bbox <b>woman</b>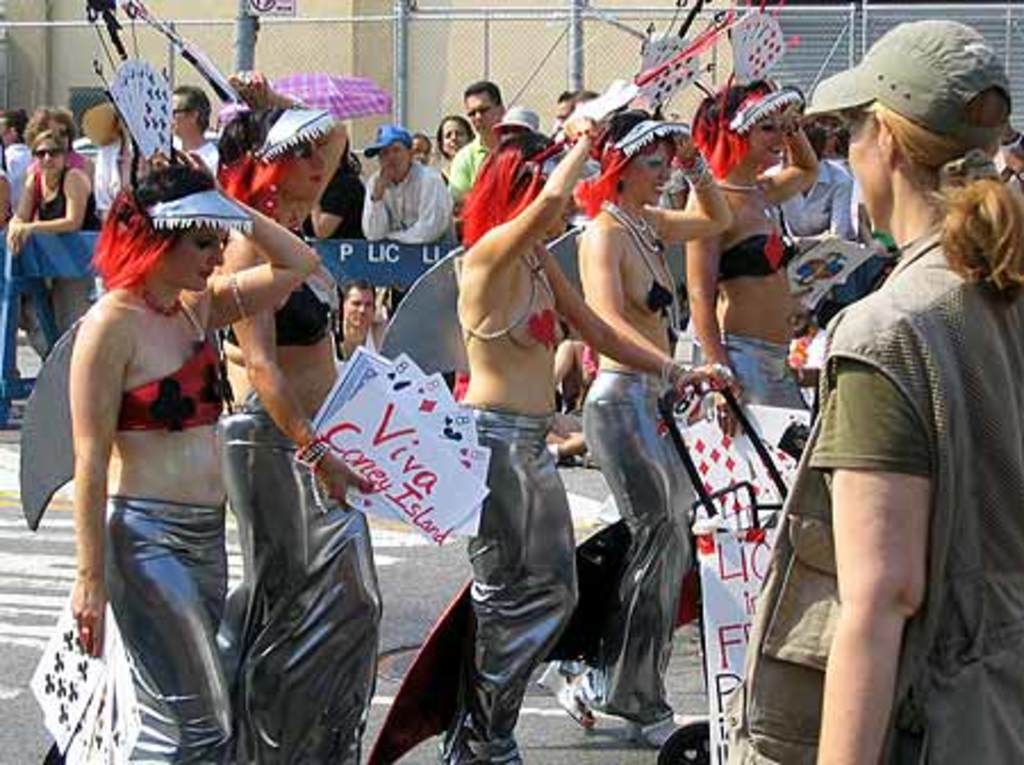
<box>535,102,735,747</box>
